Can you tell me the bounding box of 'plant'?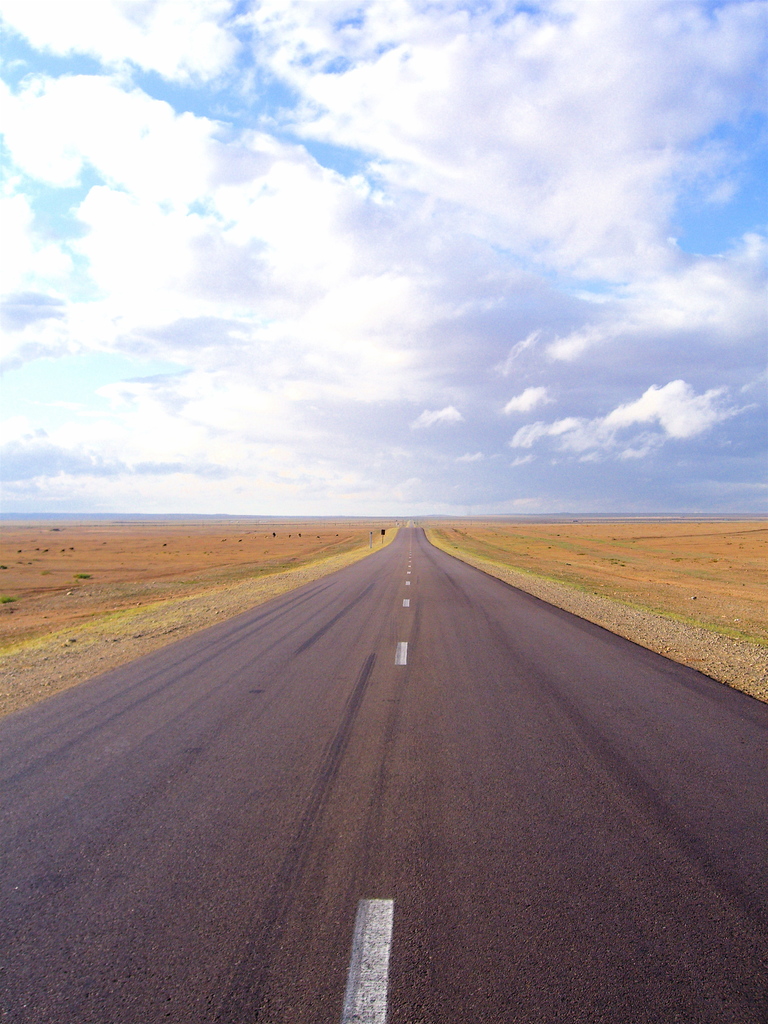
region(75, 570, 95, 584).
